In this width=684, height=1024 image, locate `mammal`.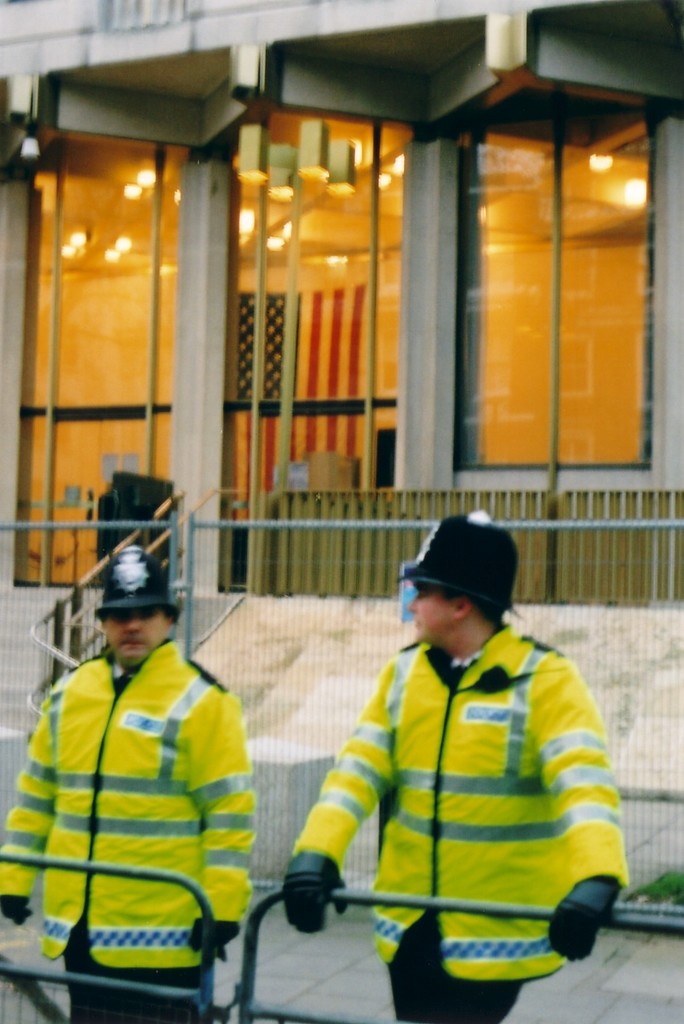
Bounding box: x1=0 y1=543 x2=252 y2=1023.
